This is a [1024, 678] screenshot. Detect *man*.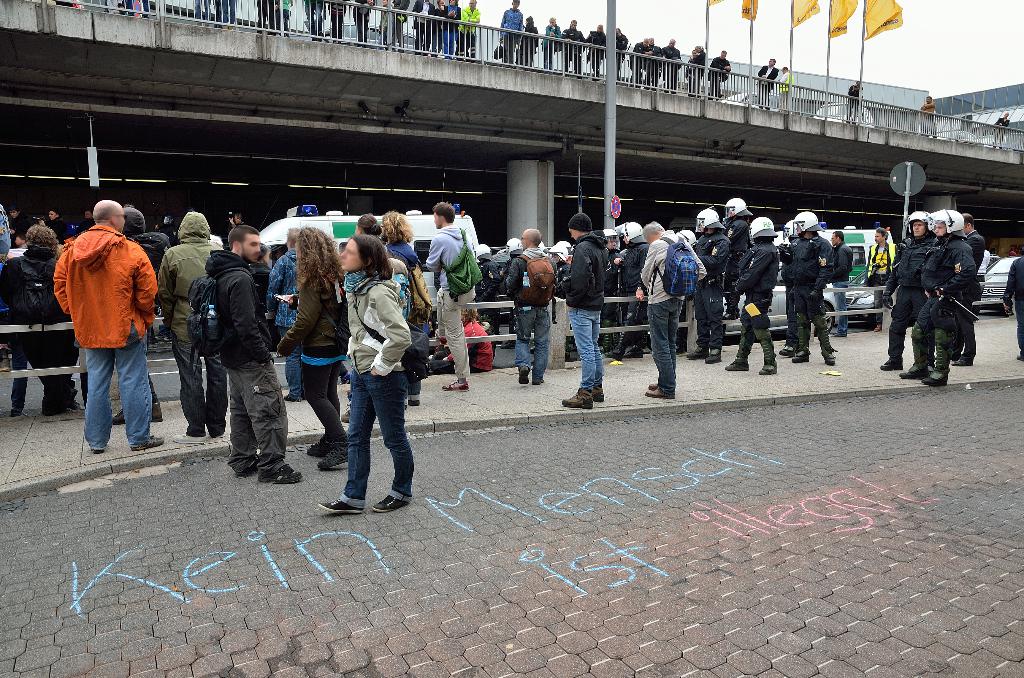
locate(471, 243, 502, 359).
